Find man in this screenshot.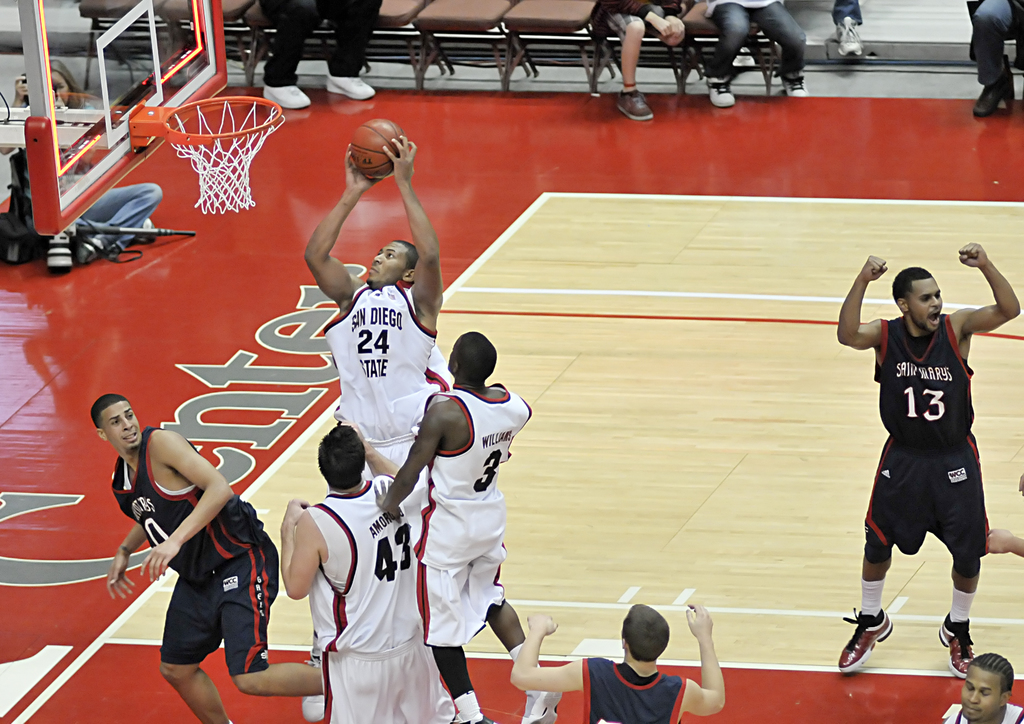
The bounding box for man is detection(507, 602, 726, 723).
